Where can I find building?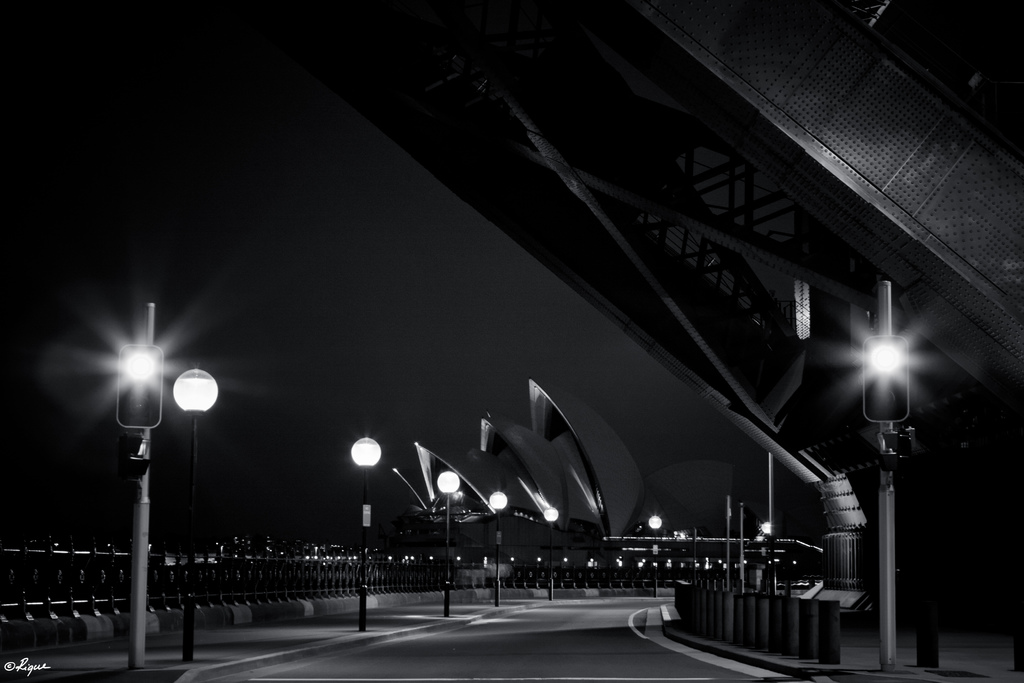
You can find it at {"left": 392, "top": 378, "right": 826, "bottom": 561}.
